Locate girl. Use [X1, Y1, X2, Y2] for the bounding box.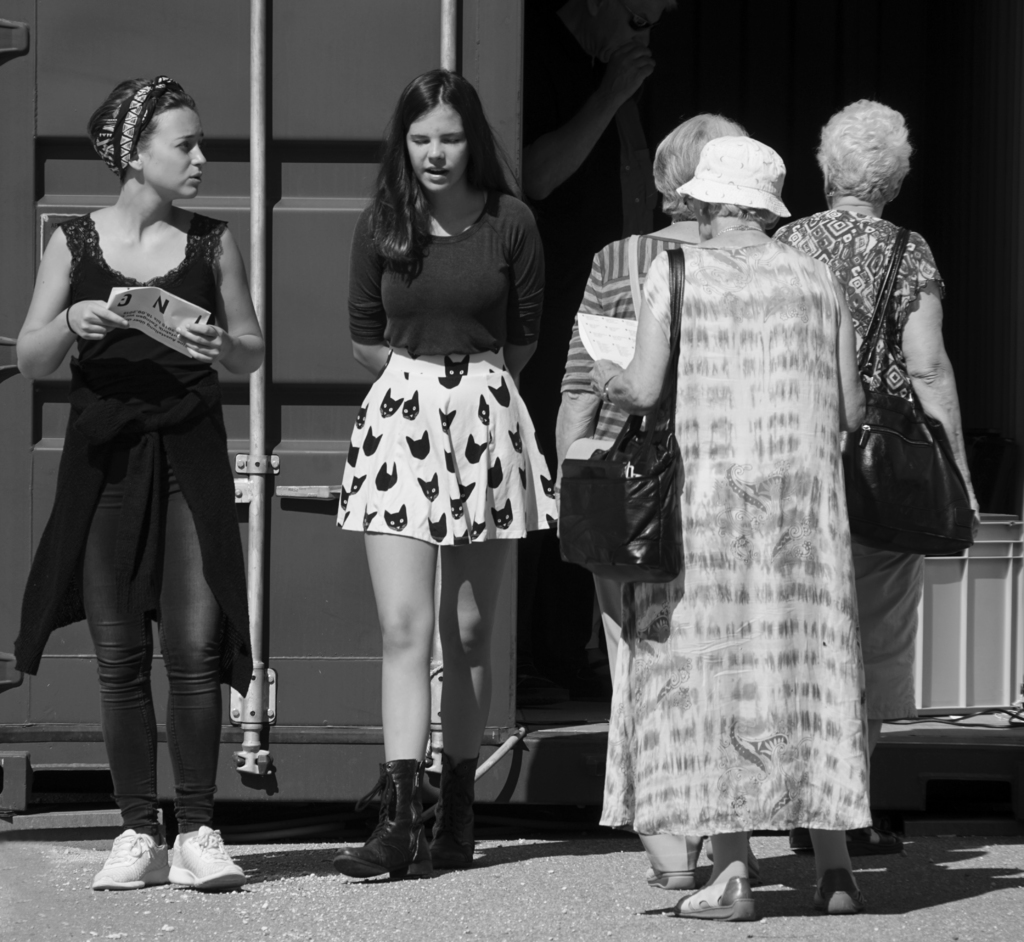
[10, 77, 270, 897].
